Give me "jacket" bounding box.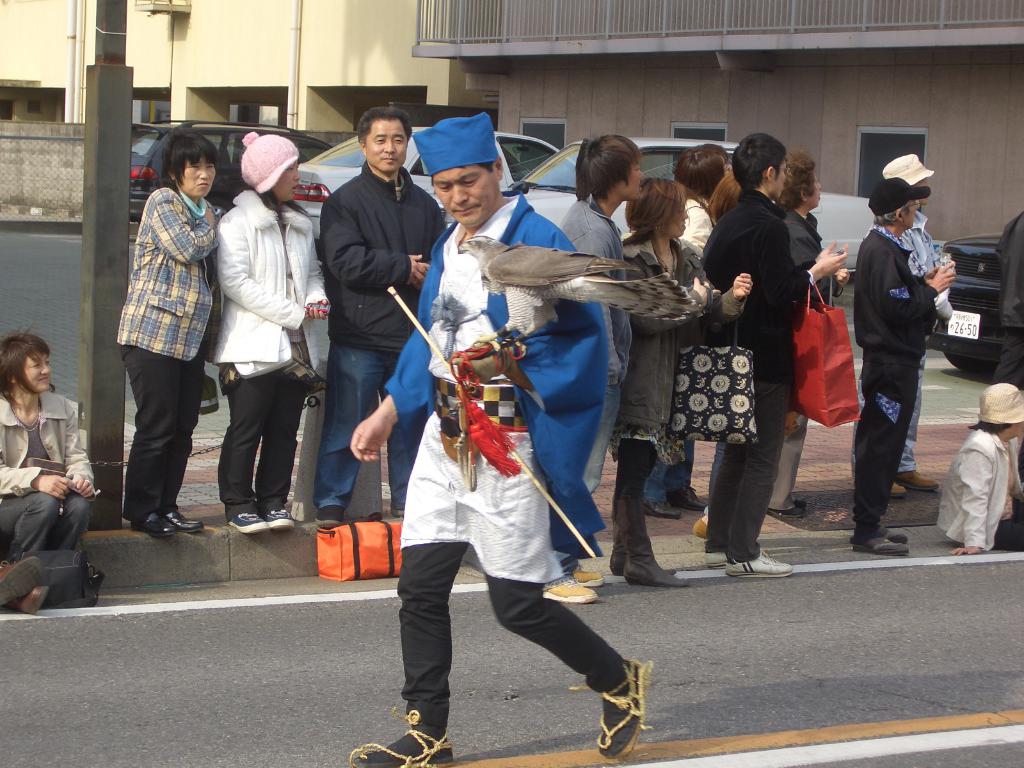
199,186,329,377.
